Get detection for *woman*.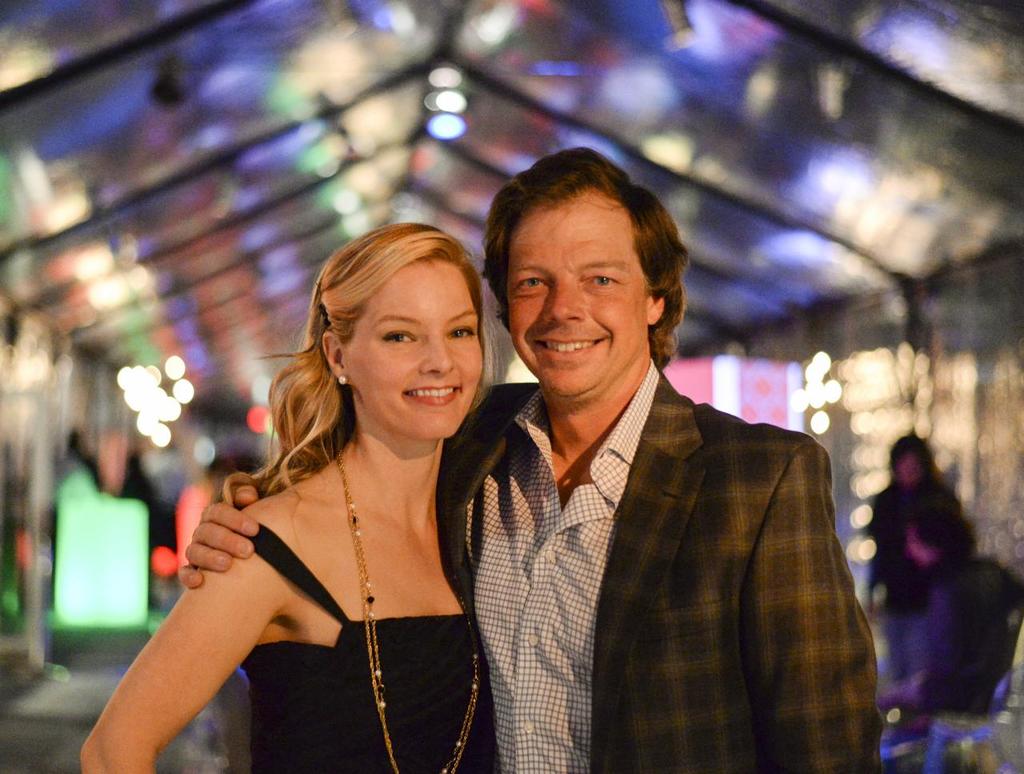
Detection: pyautogui.locateOnScreen(865, 431, 958, 677).
